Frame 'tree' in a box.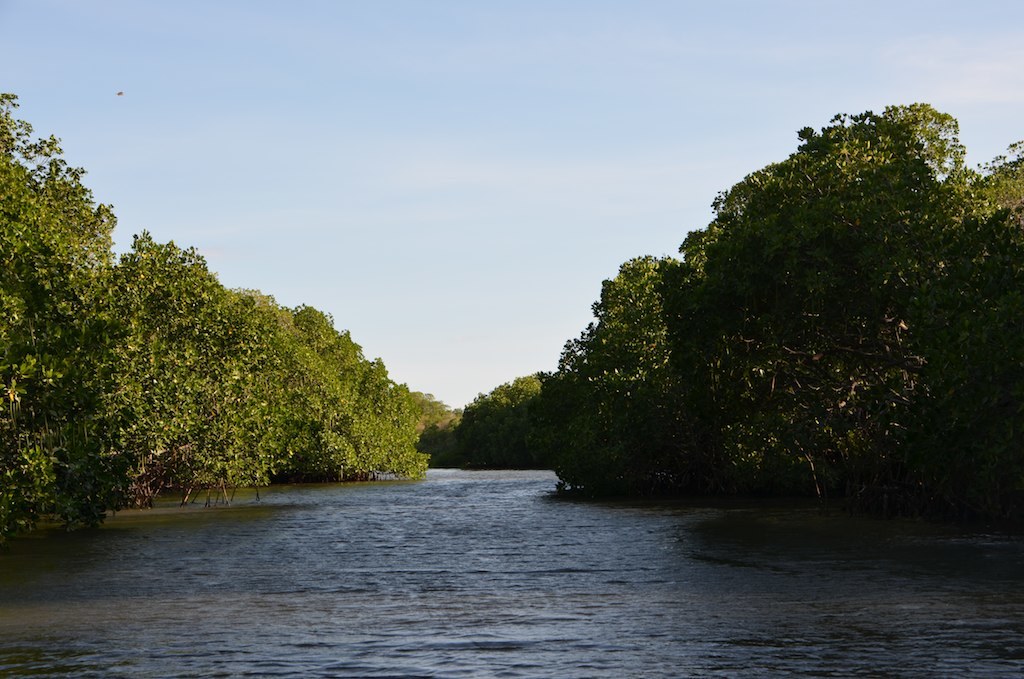
bbox(544, 255, 720, 482).
